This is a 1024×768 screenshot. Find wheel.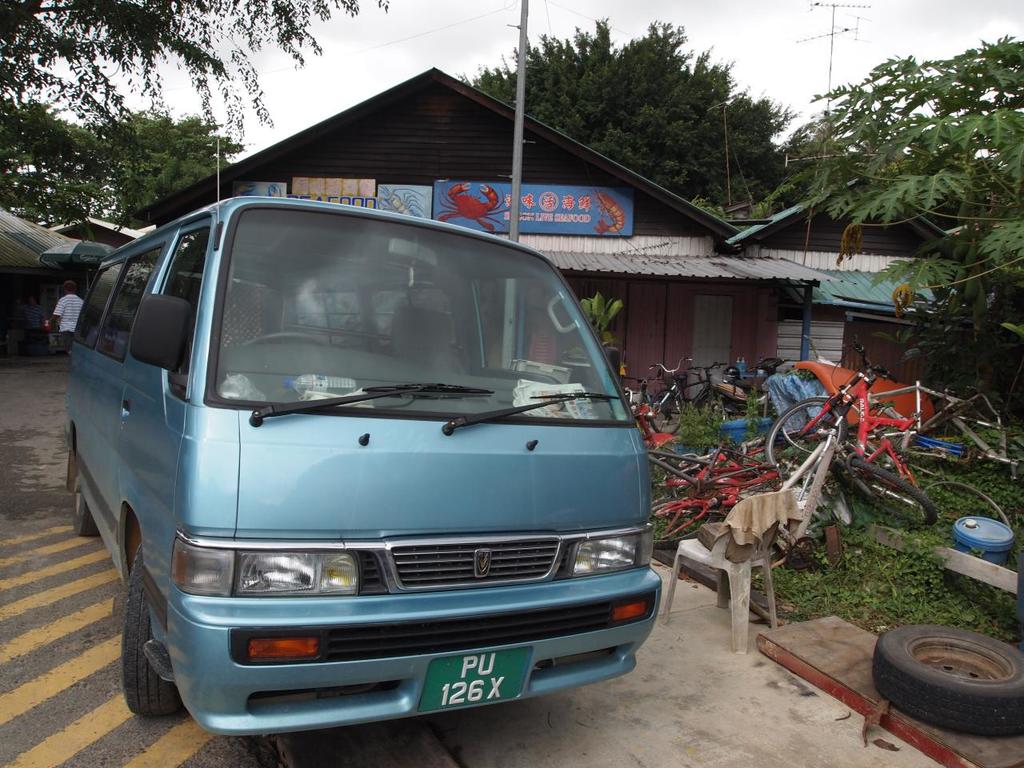
Bounding box: box(242, 330, 331, 347).
